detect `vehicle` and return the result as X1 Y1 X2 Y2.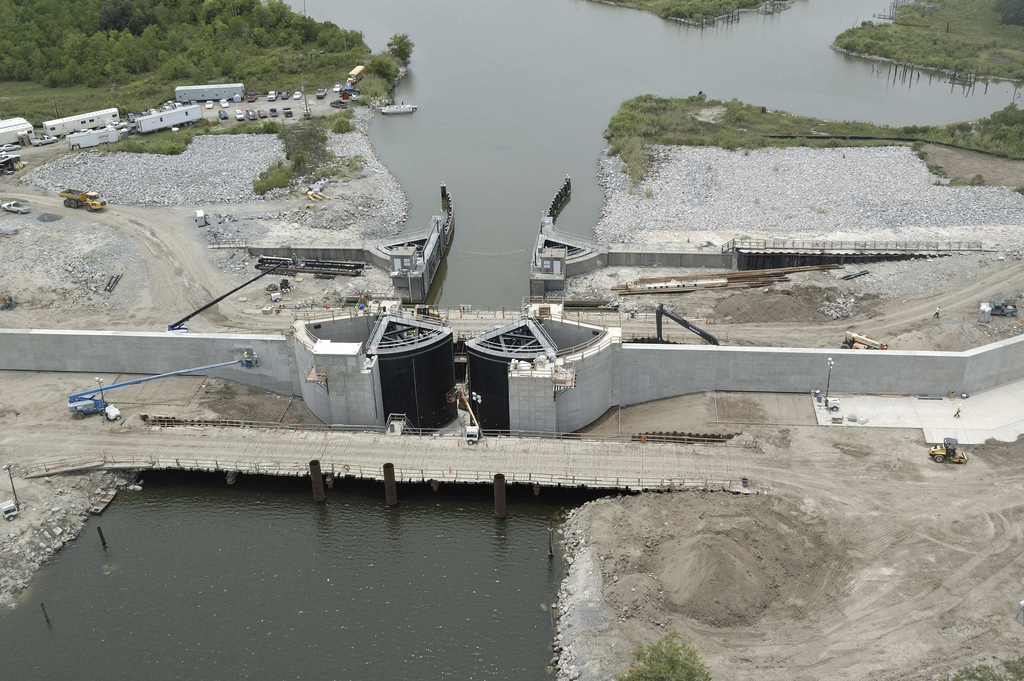
316 85 323 95.
